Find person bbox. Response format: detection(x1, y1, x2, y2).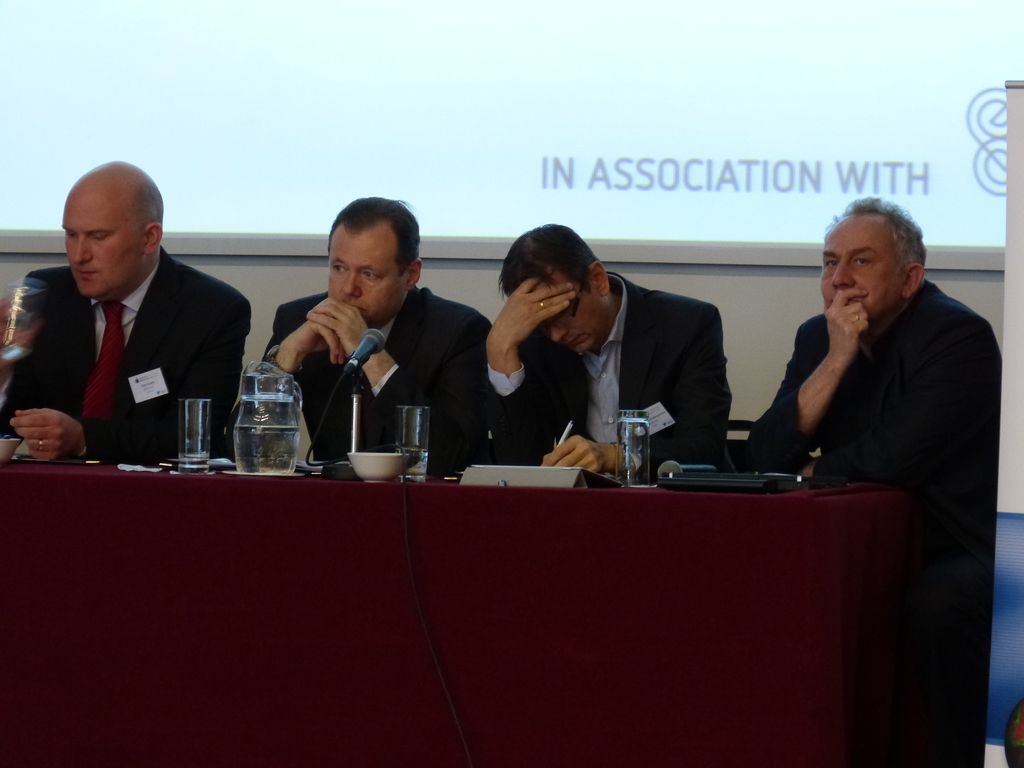
detection(484, 220, 736, 494).
